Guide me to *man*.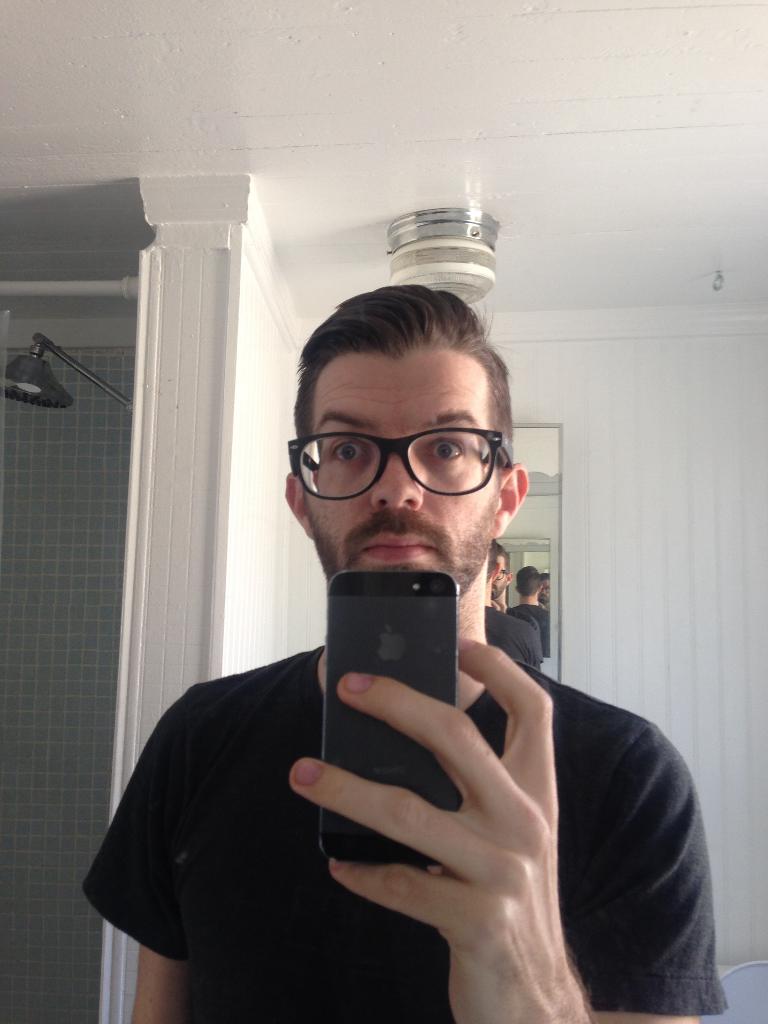
Guidance: Rect(86, 284, 749, 1016).
